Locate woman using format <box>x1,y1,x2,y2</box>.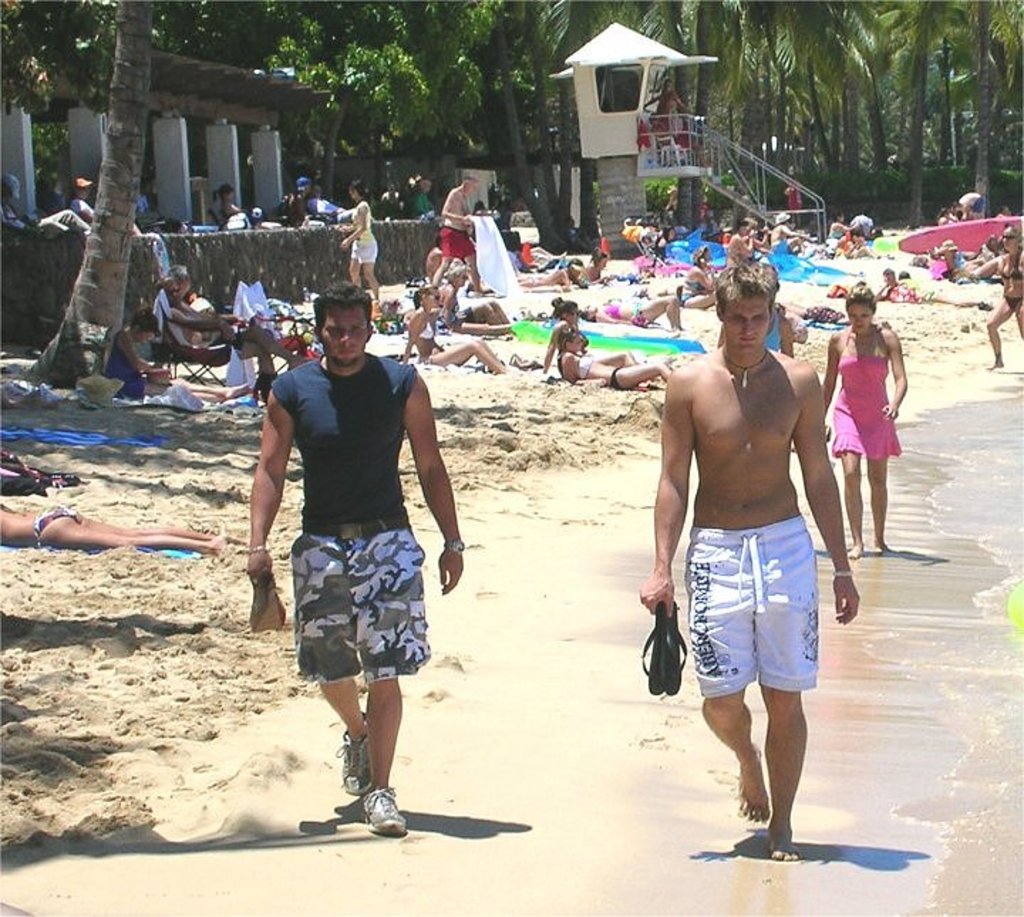
<box>519,247,610,286</box>.
